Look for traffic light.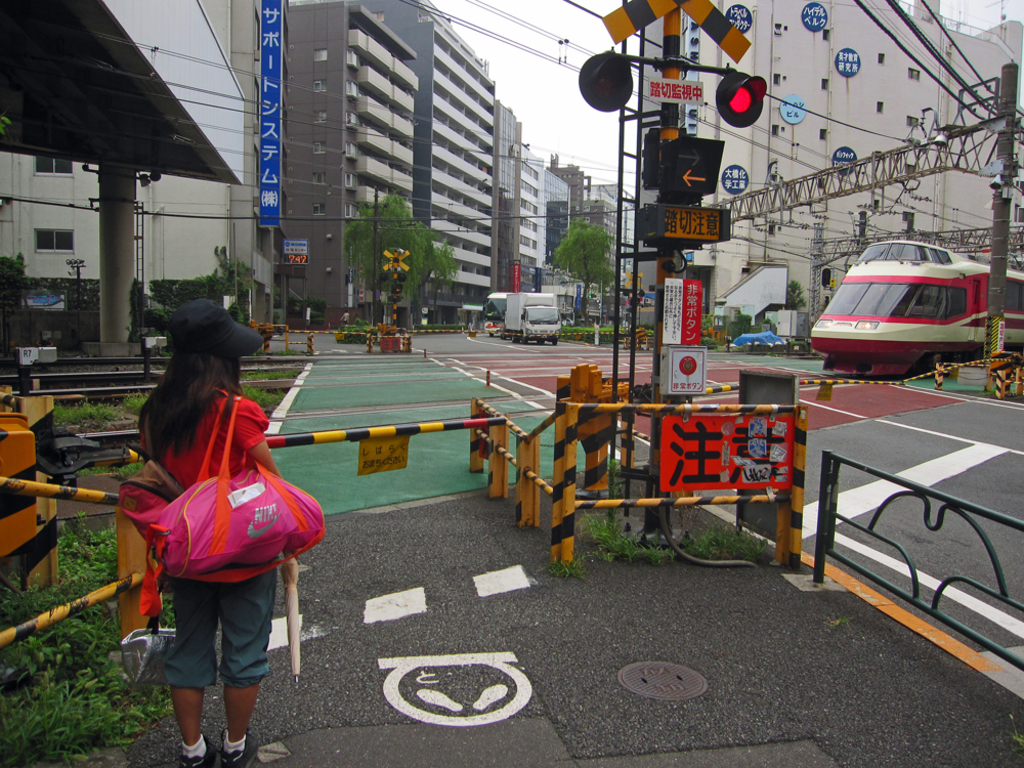
Found: 657,136,725,194.
